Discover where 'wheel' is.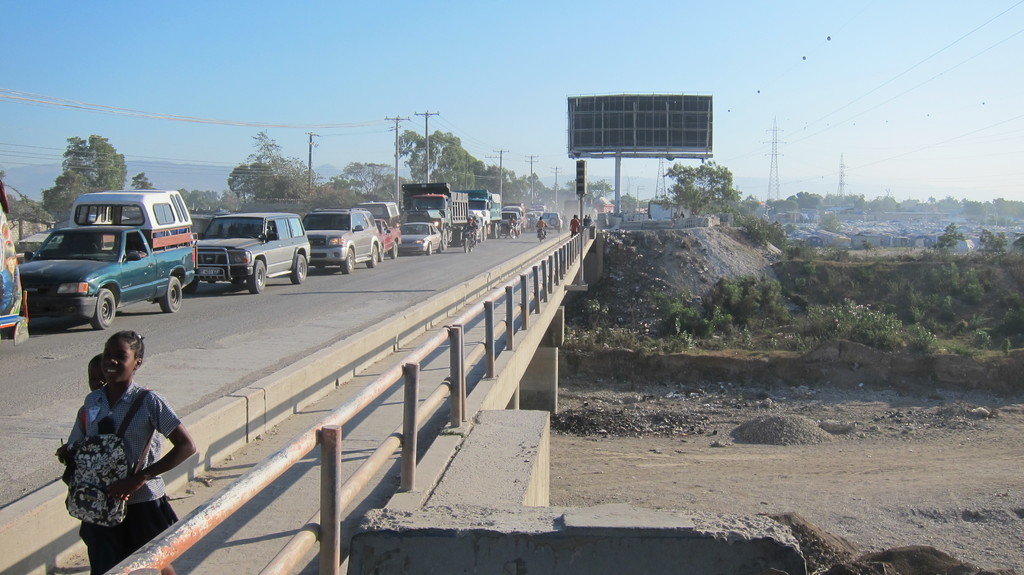
Discovered at locate(487, 221, 499, 239).
